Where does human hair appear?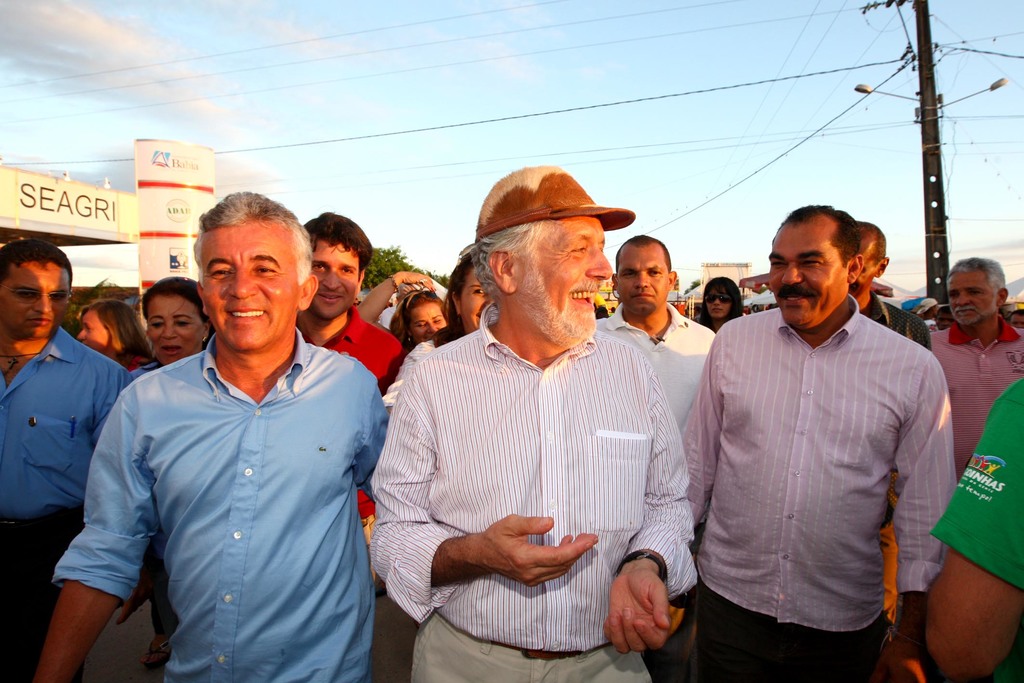
Appears at detection(937, 306, 953, 324).
